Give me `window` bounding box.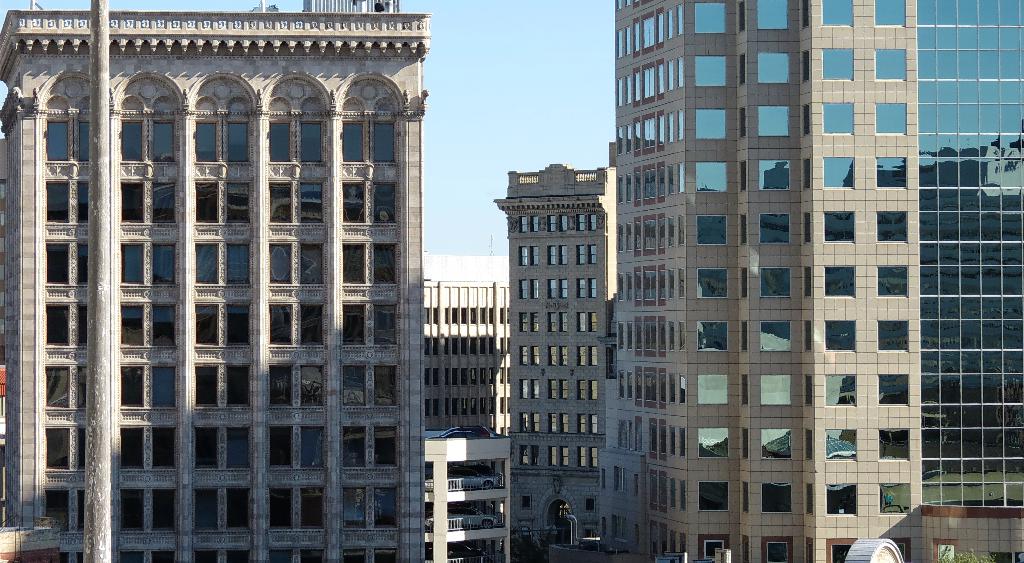
Rect(875, 0, 905, 28).
